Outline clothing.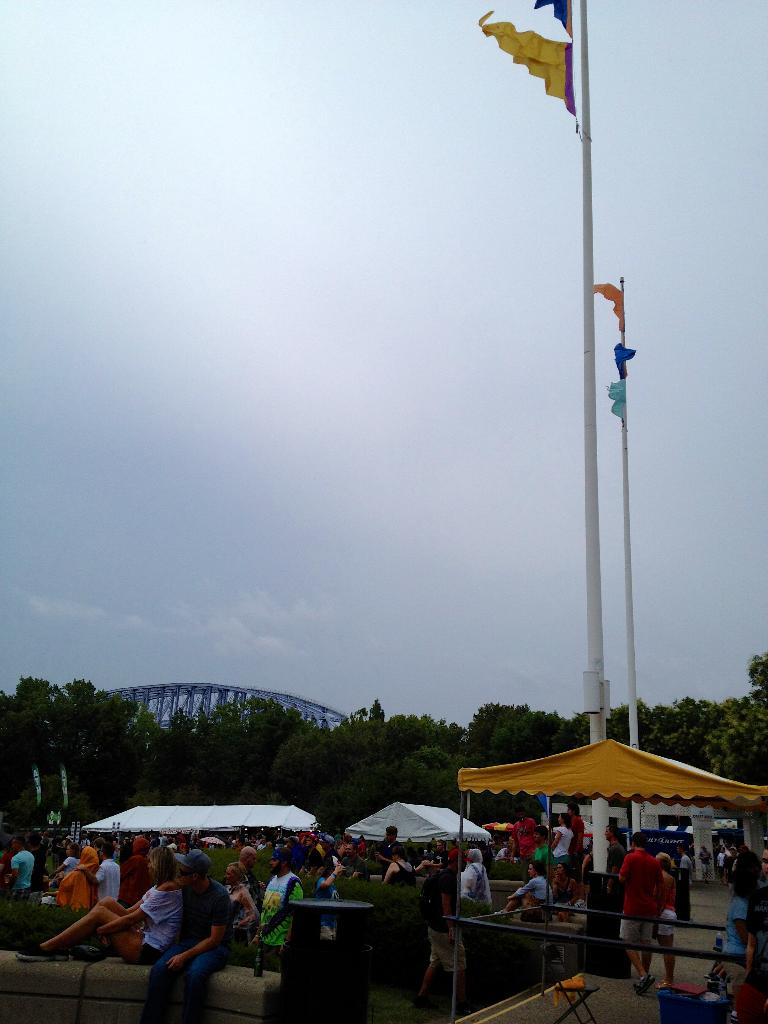
Outline: rect(549, 877, 574, 921).
